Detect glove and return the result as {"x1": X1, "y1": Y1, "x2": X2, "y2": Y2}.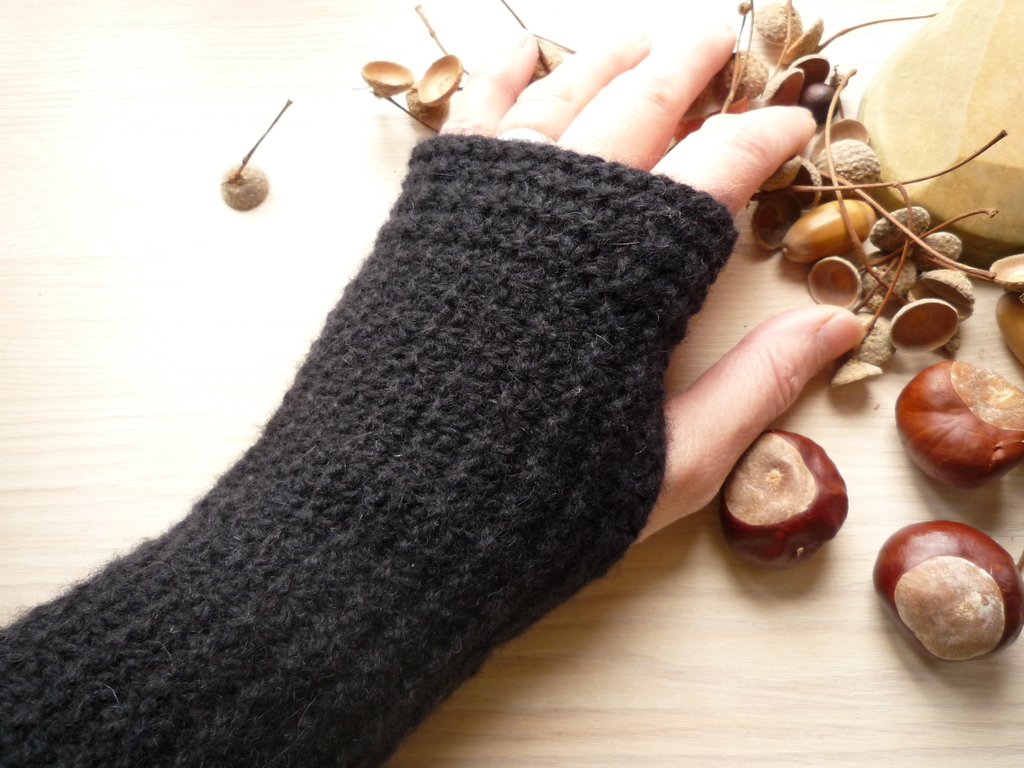
{"x1": 0, "y1": 138, "x2": 739, "y2": 767}.
